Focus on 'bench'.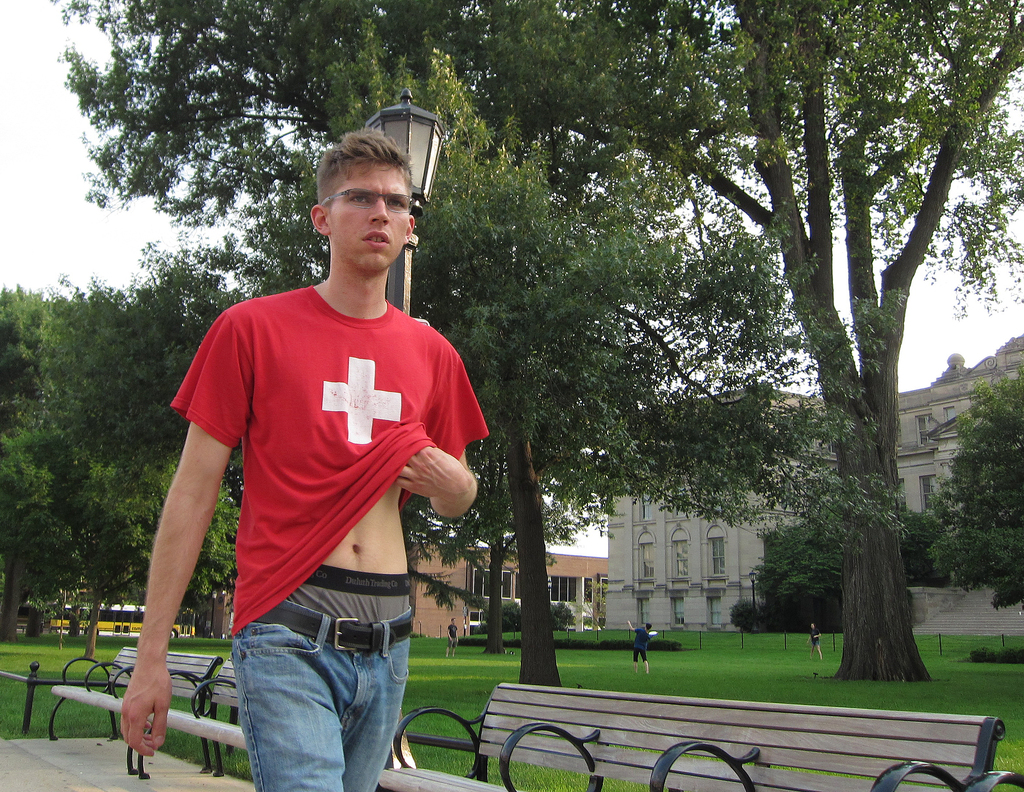
Focused at (left=378, top=681, right=1023, bottom=791).
